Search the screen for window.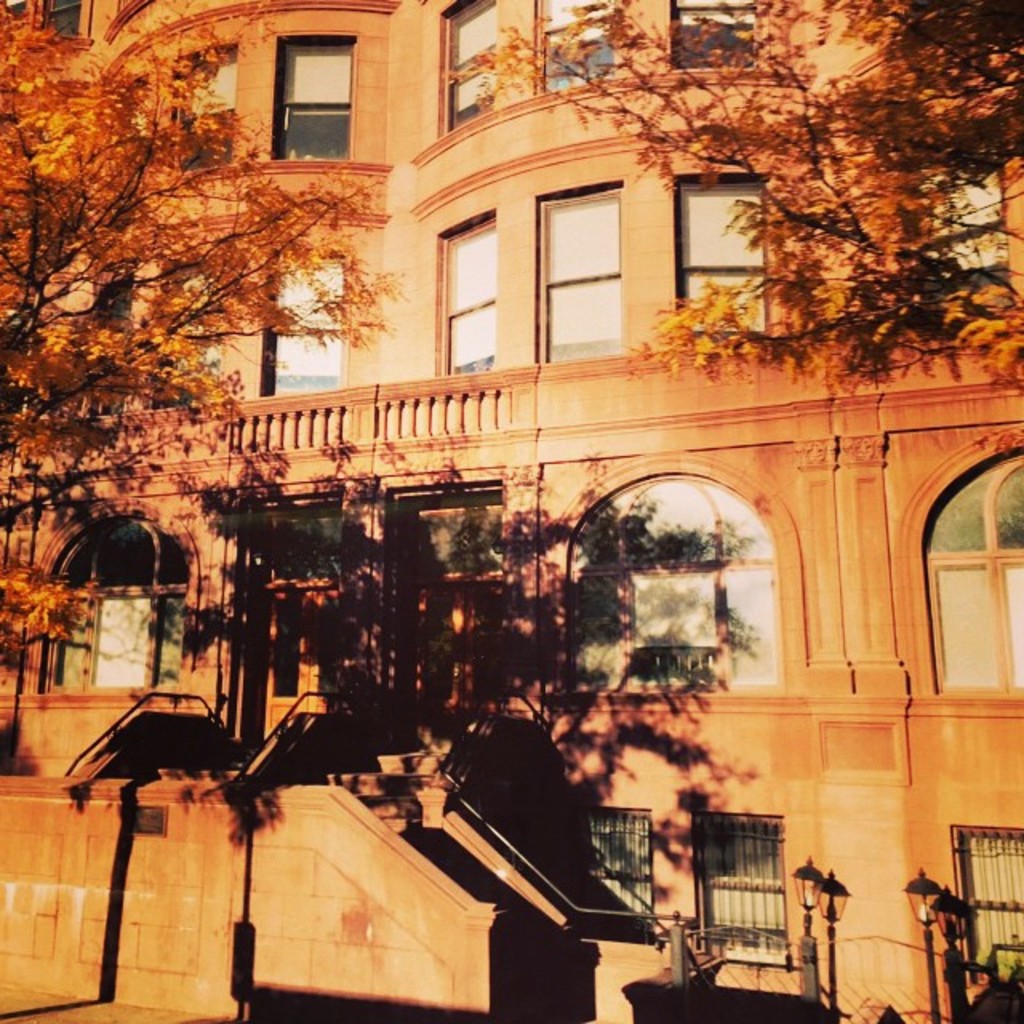
Found at bbox=(677, 184, 770, 338).
